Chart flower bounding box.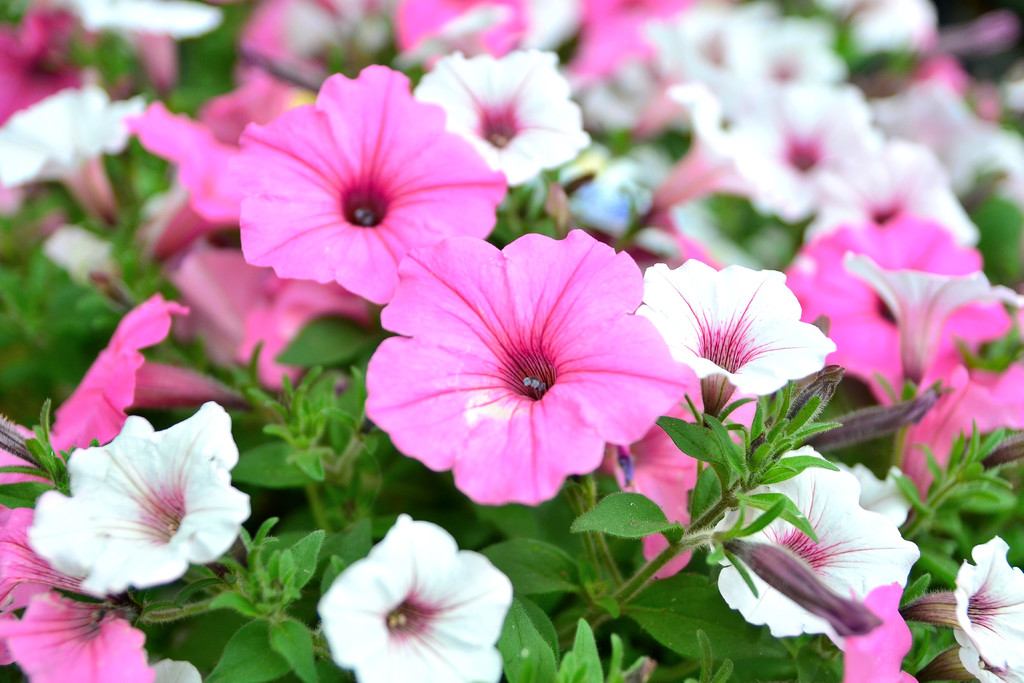
Charted: locate(900, 534, 1023, 682).
